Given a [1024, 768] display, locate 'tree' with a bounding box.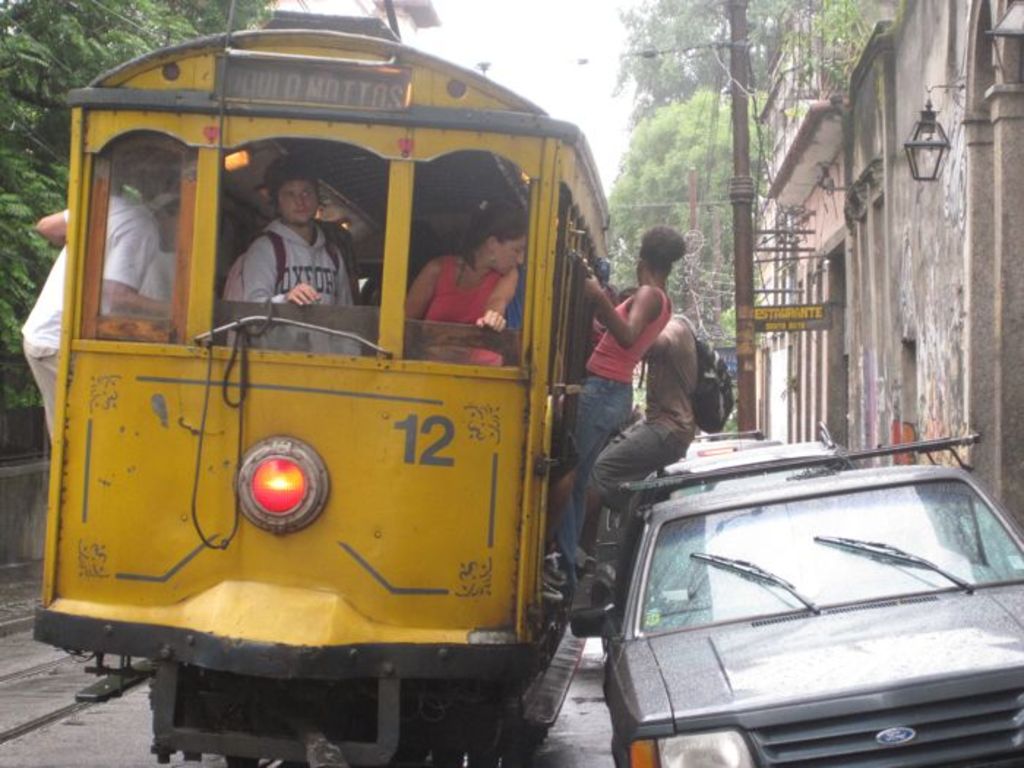
Located: 600 86 778 332.
